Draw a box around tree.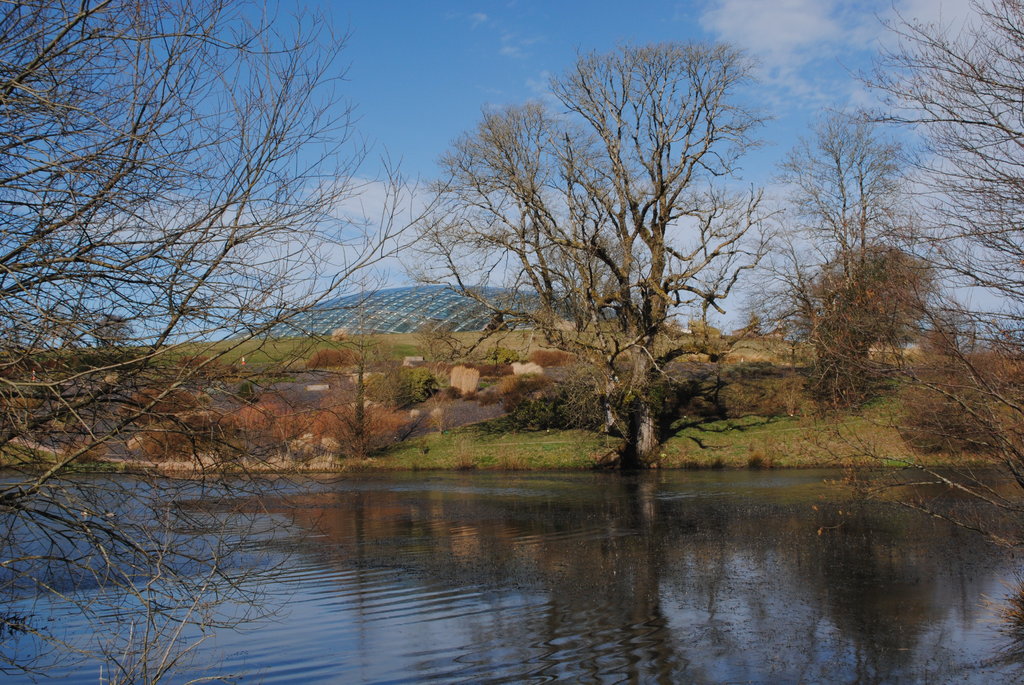
locate(367, 36, 792, 464).
